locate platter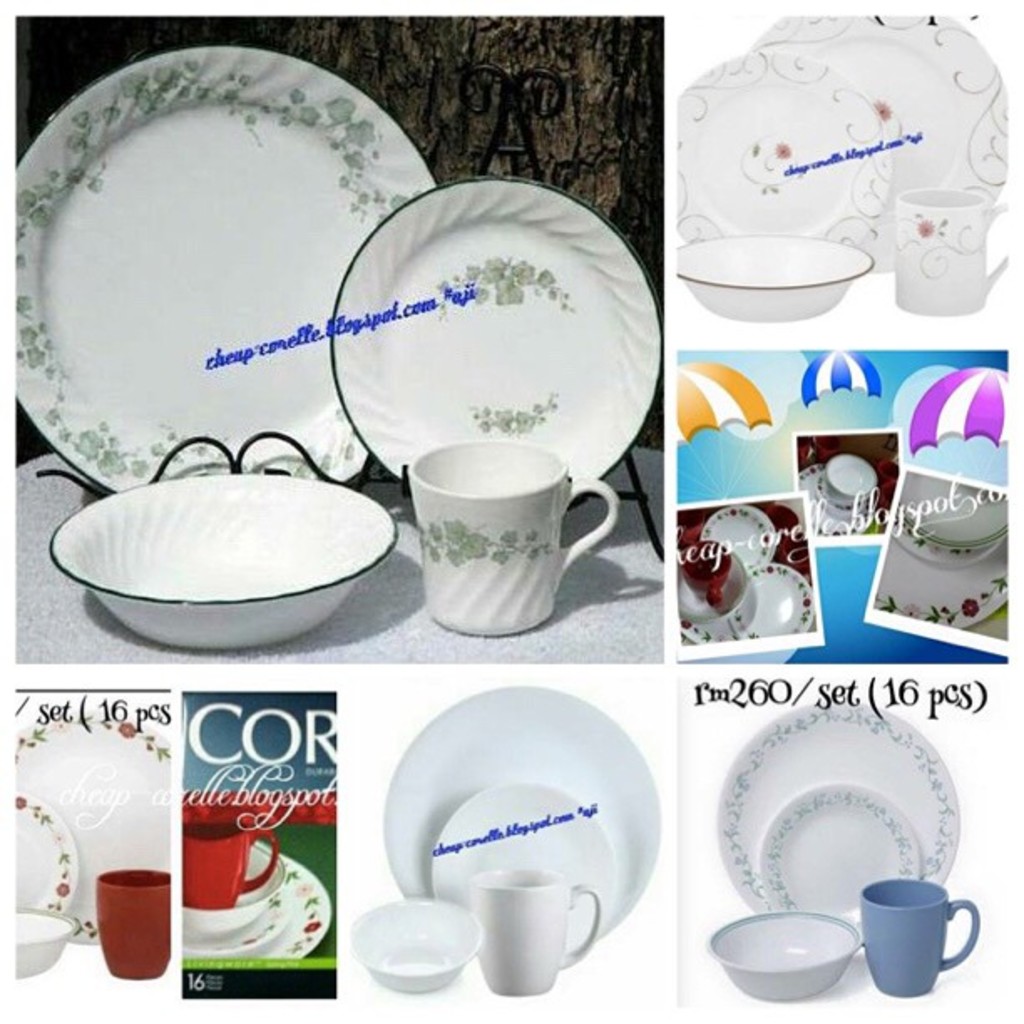
(x1=872, y1=544, x2=1009, y2=626)
